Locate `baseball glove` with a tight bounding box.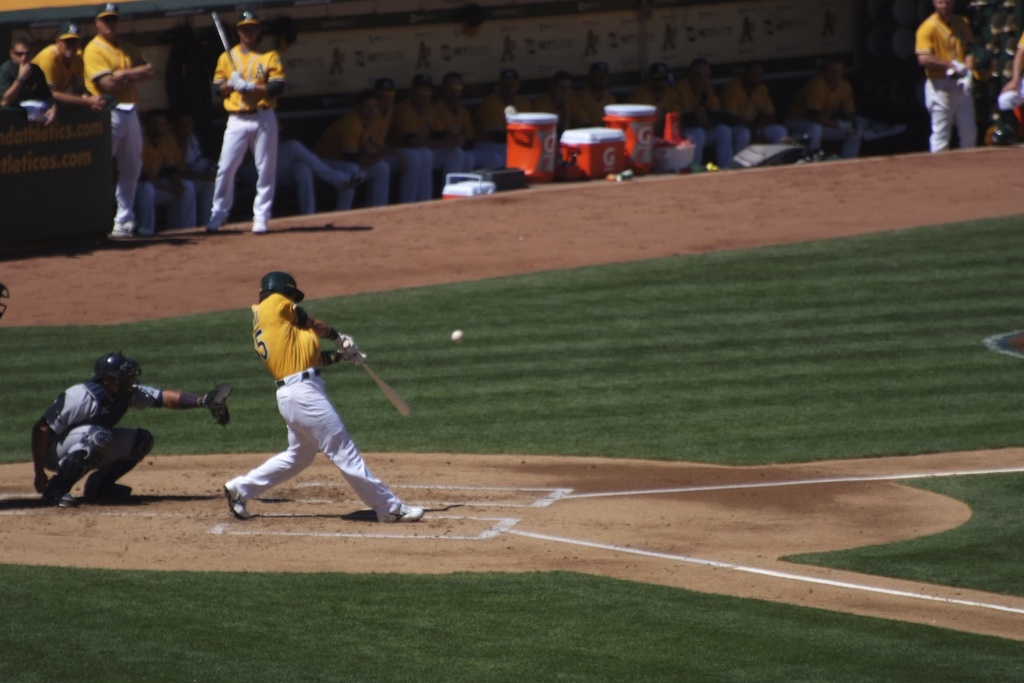
{"left": 233, "top": 72, "right": 239, "bottom": 86}.
